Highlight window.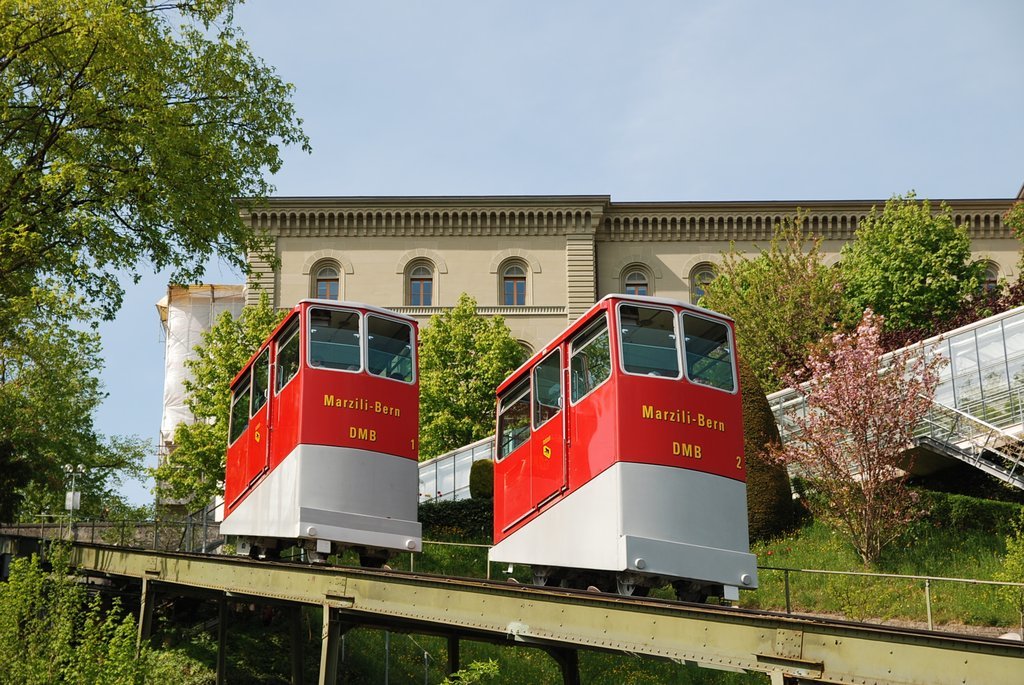
Highlighted region: region(686, 265, 716, 302).
